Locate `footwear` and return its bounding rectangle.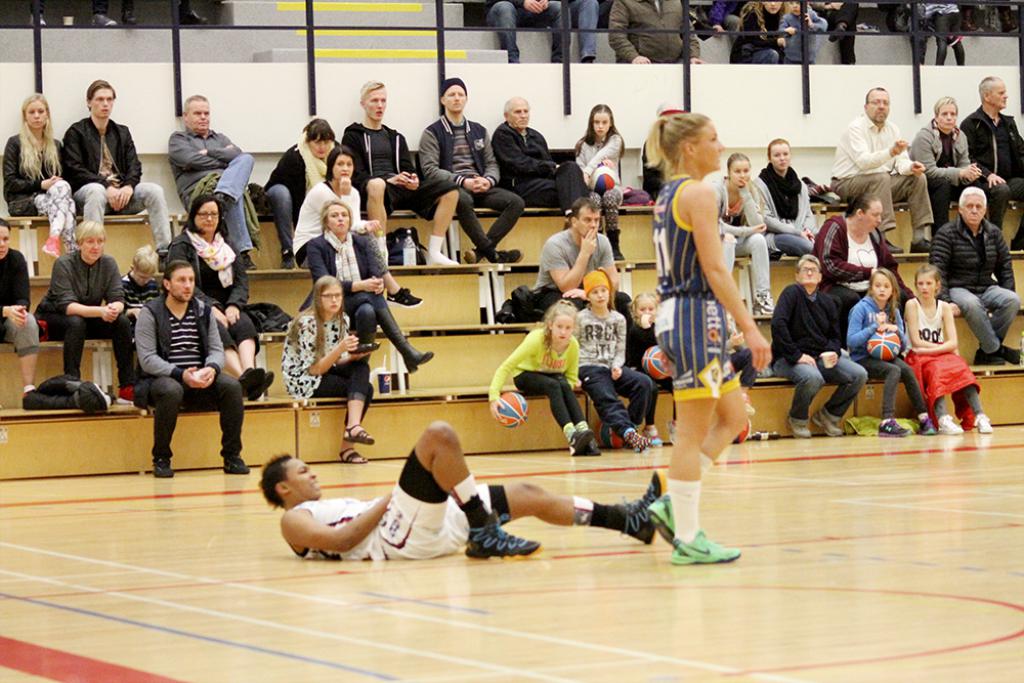
342:419:375:445.
